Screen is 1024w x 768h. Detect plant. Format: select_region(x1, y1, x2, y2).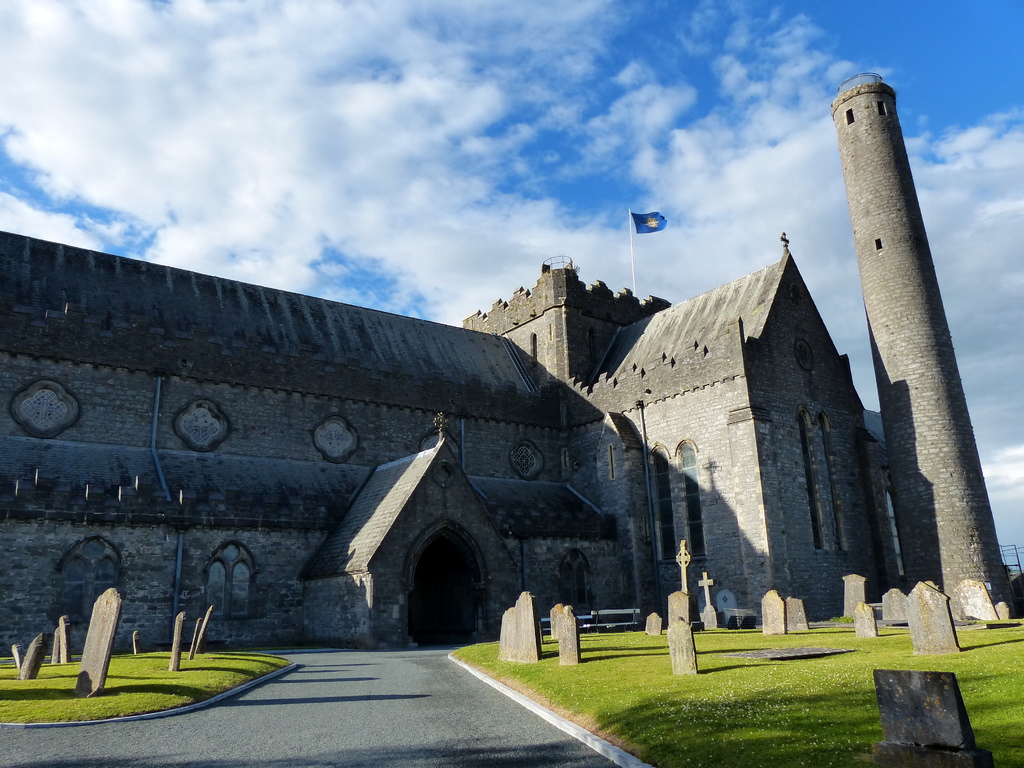
select_region(445, 618, 1023, 767).
